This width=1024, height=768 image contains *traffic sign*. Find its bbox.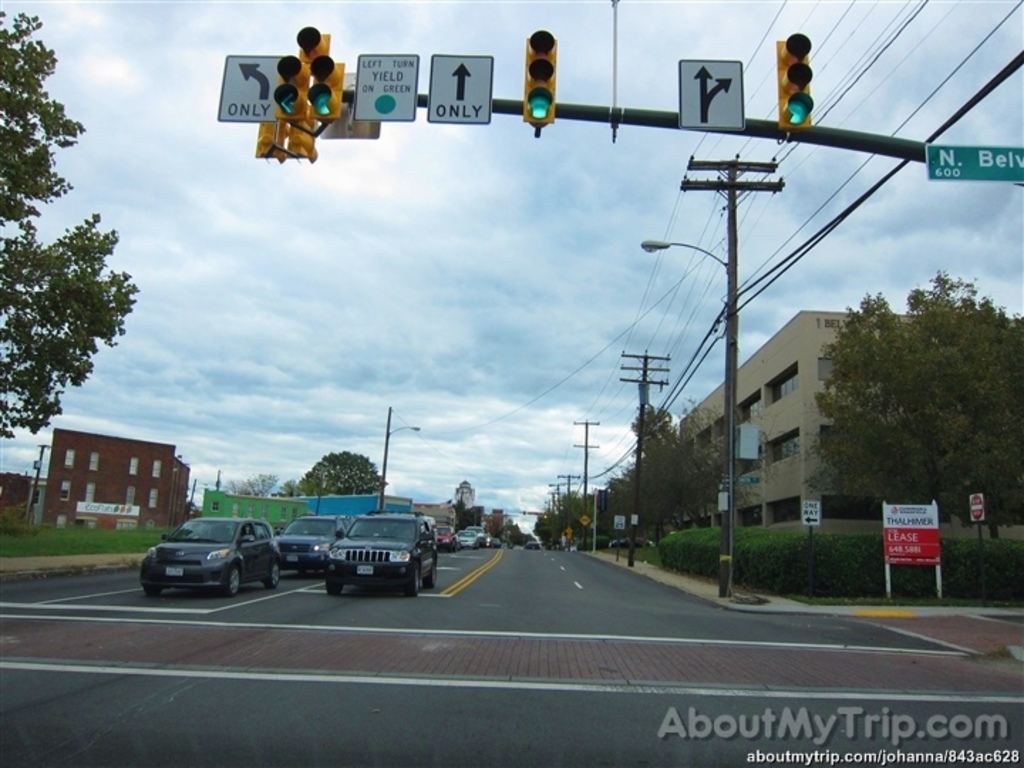
{"x1": 804, "y1": 499, "x2": 822, "y2": 530}.
